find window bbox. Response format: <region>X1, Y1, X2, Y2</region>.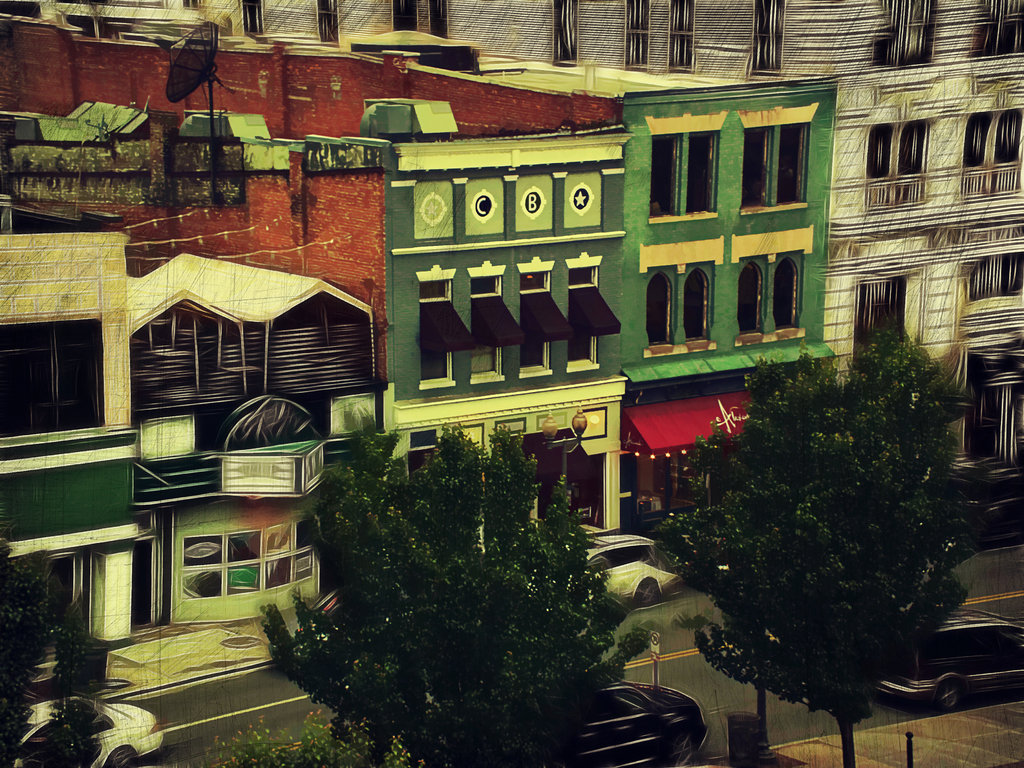
<region>515, 267, 568, 367</region>.
